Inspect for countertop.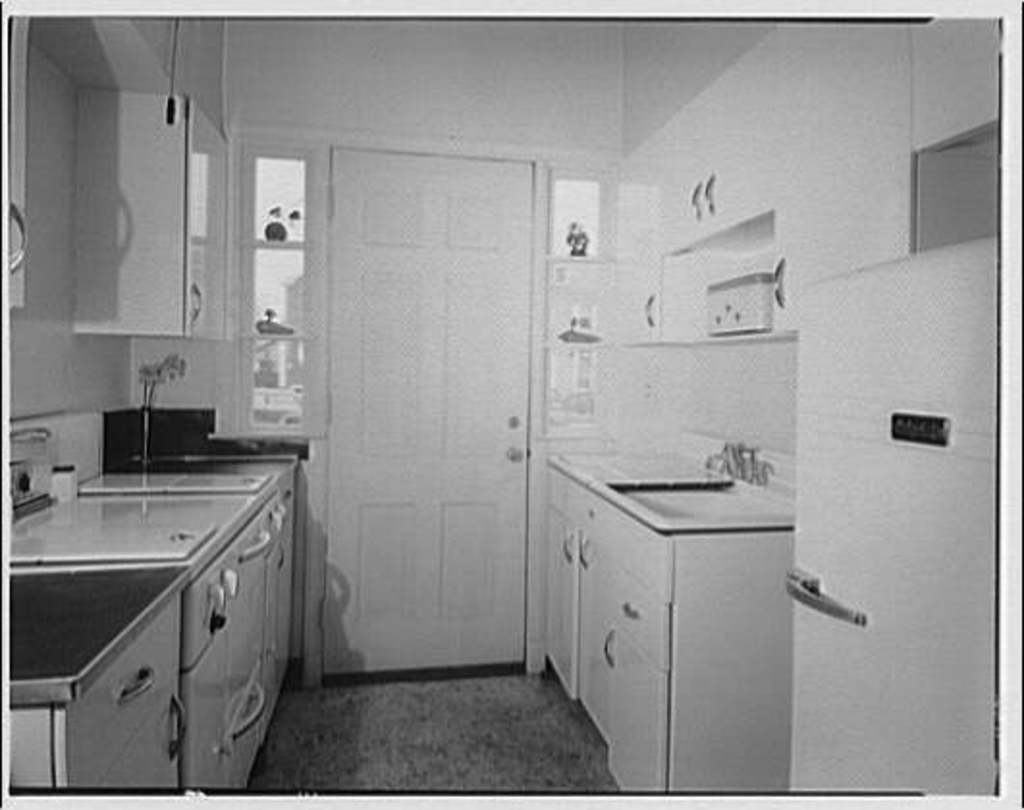
Inspection: Rect(540, 444, 798, 795).
